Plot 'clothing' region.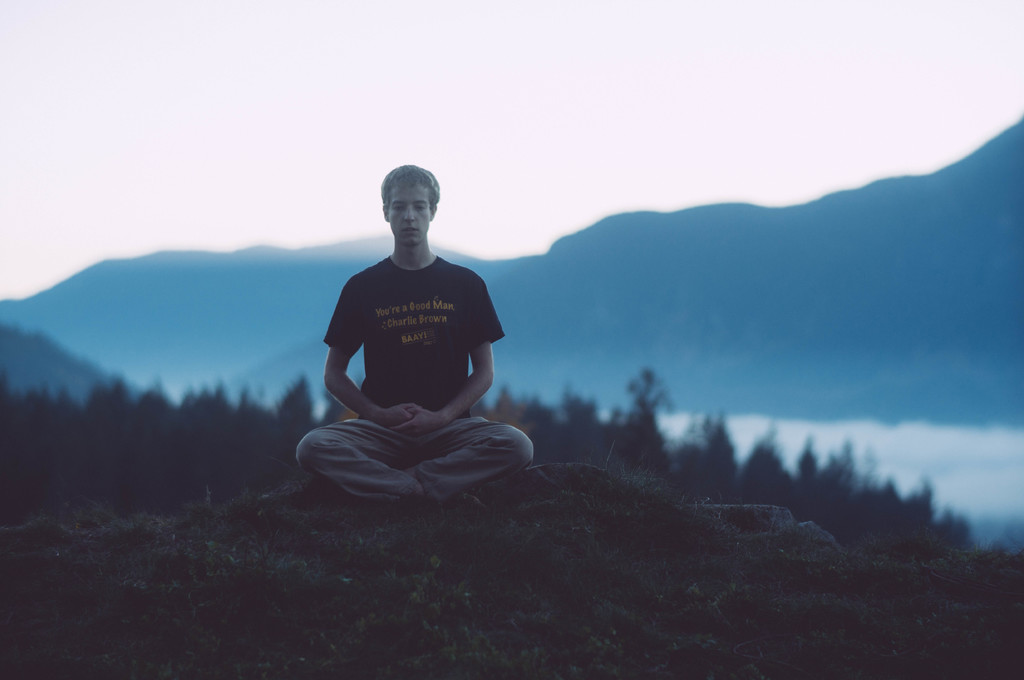
Plotted at <bbox>304, 225, 521, 482</bbox>.
